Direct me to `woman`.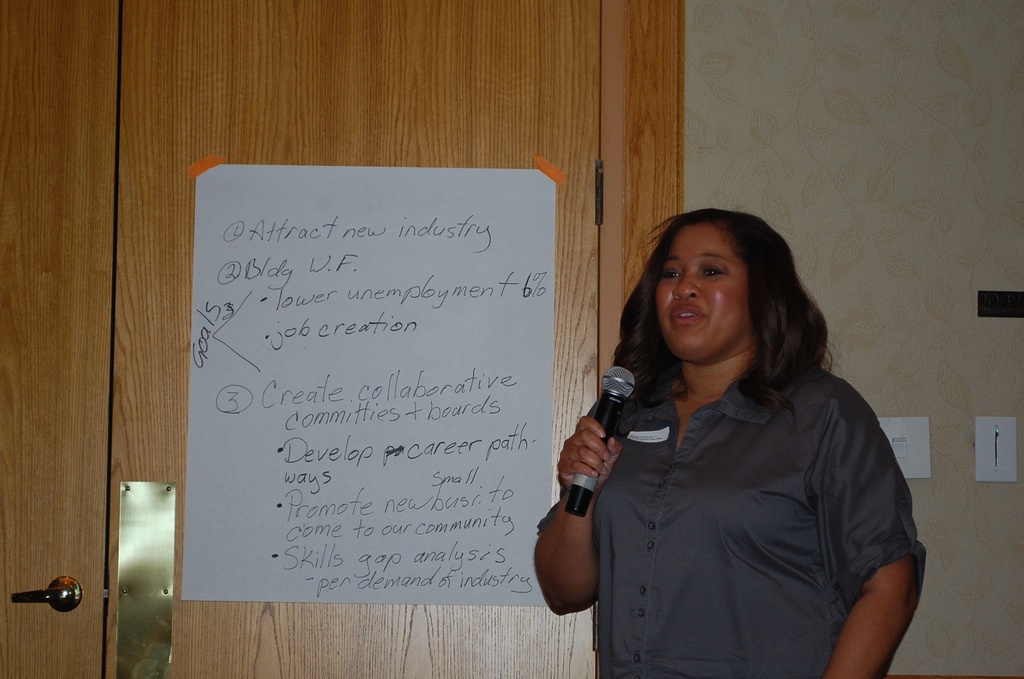
Direction: (542,194,922,673).
